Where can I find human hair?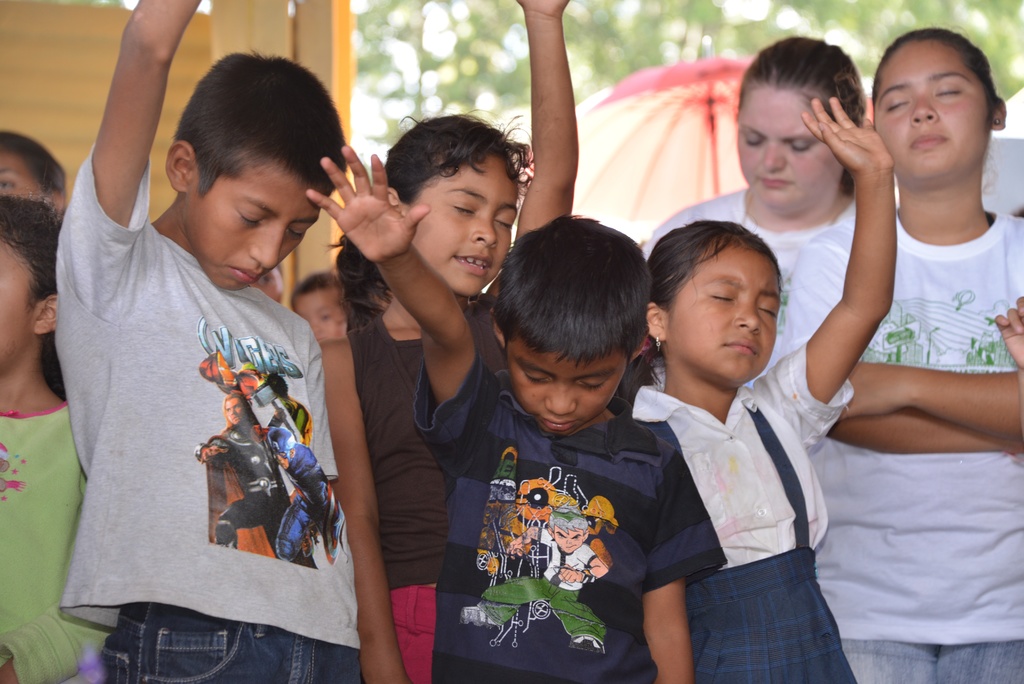
You can find it at Rect(870, 24, 1000, 131).
